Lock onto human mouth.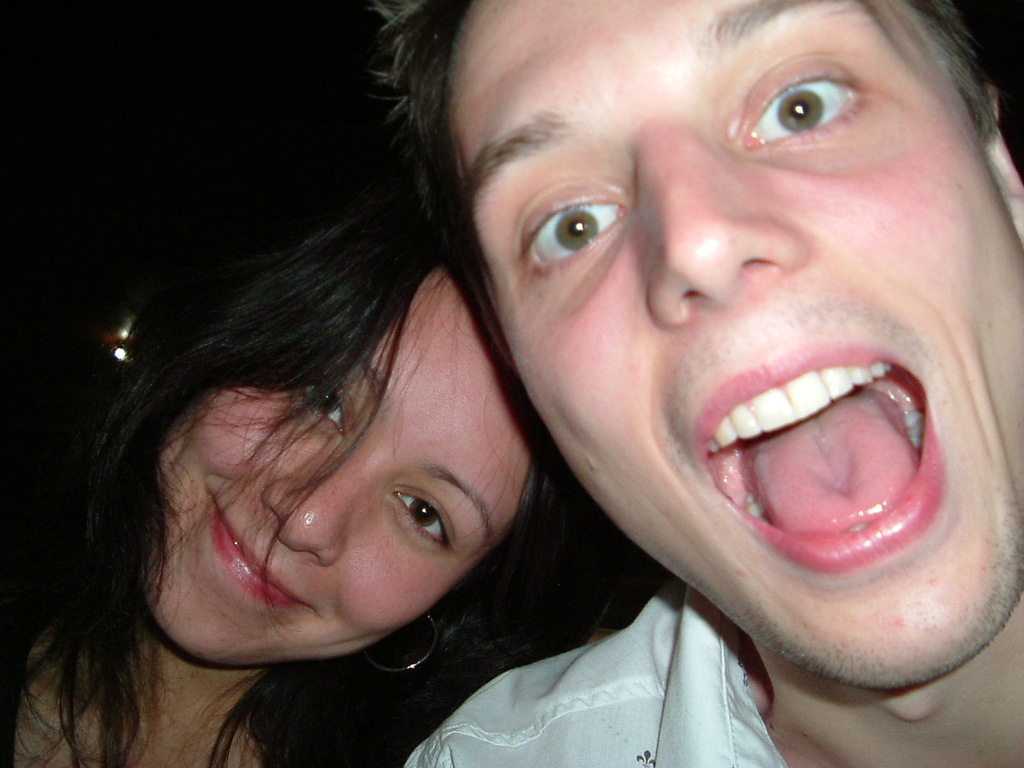
Locked: 197, 507, 311, 621.
